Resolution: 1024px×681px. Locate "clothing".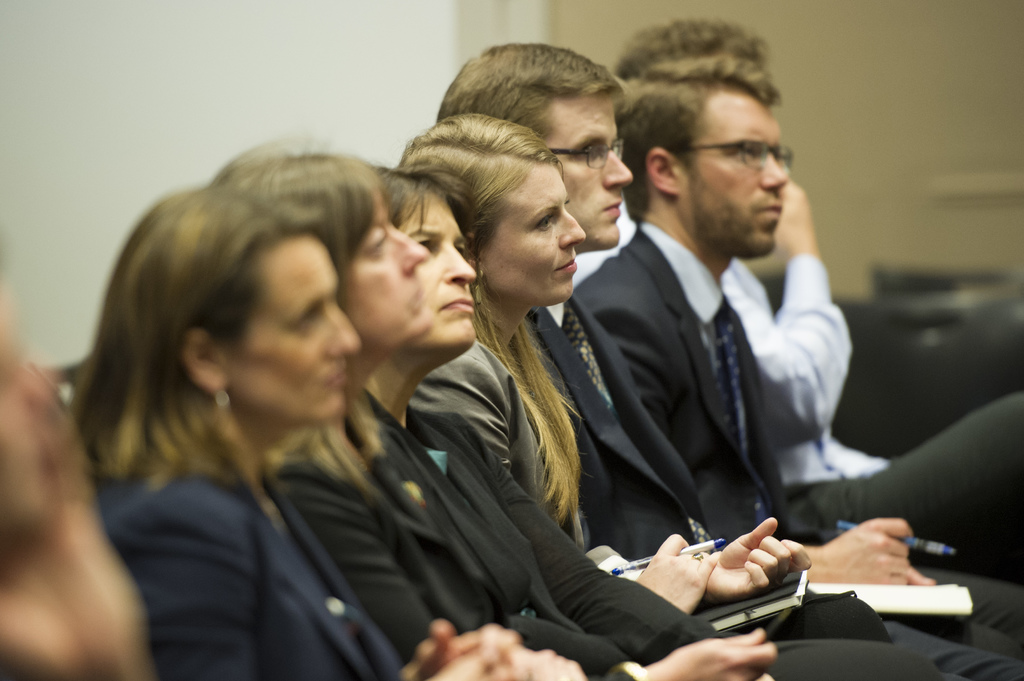
<box>362,389,957,680</box>.
